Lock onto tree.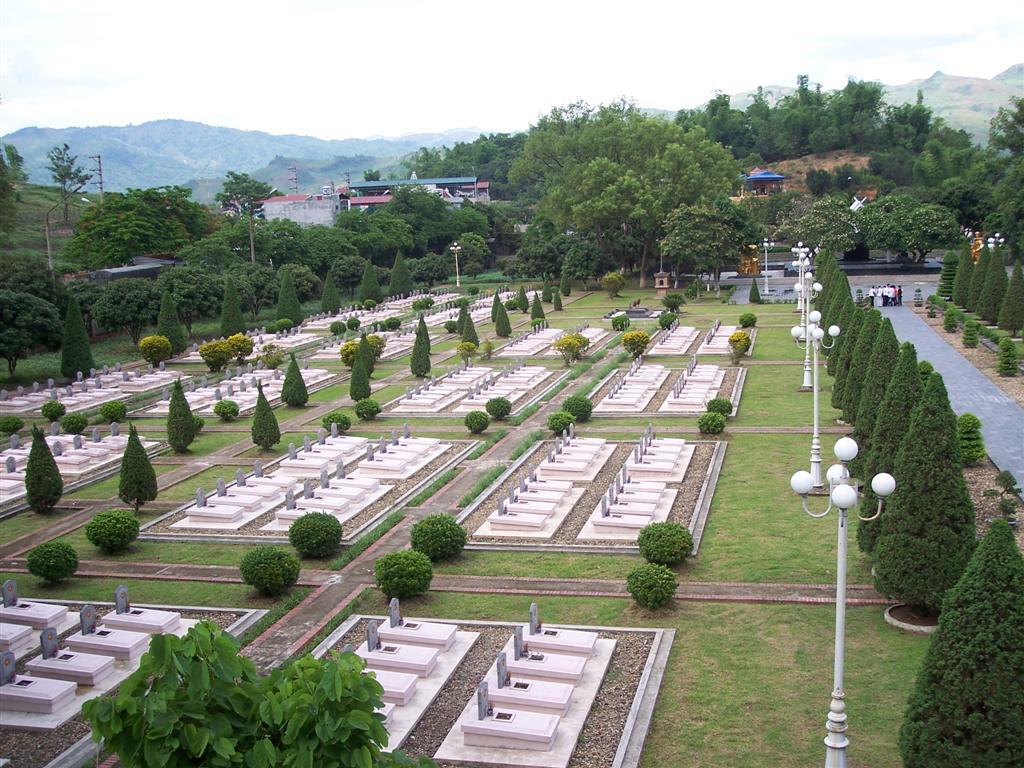
Locked: left=455, top=313, right=479, bottom=350.
